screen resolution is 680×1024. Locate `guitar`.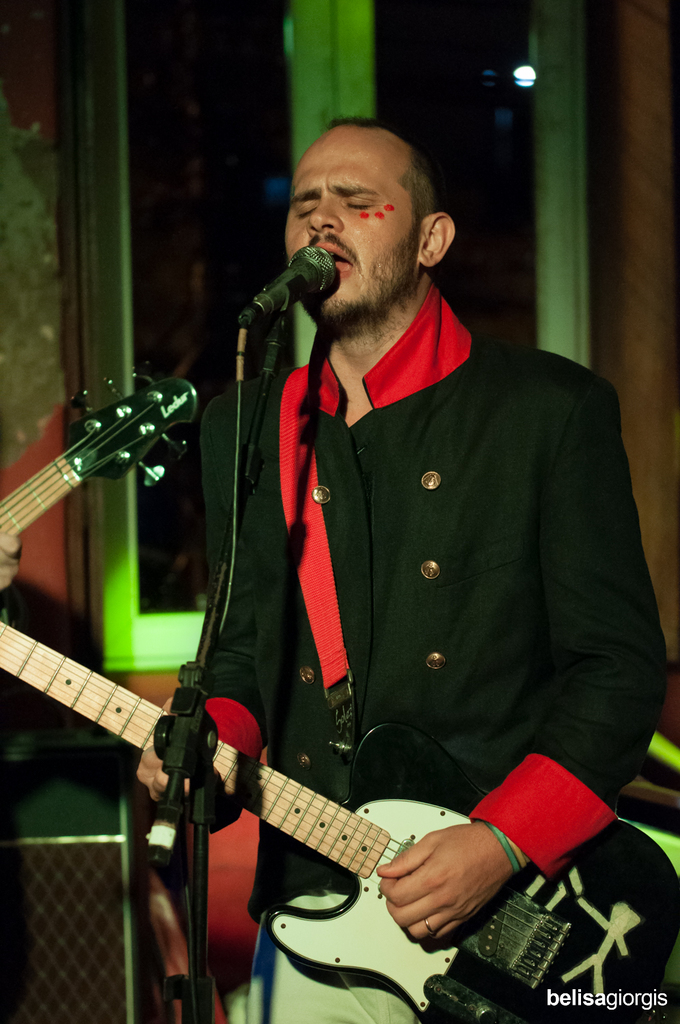
crop(0, 558, 679, 1023).
